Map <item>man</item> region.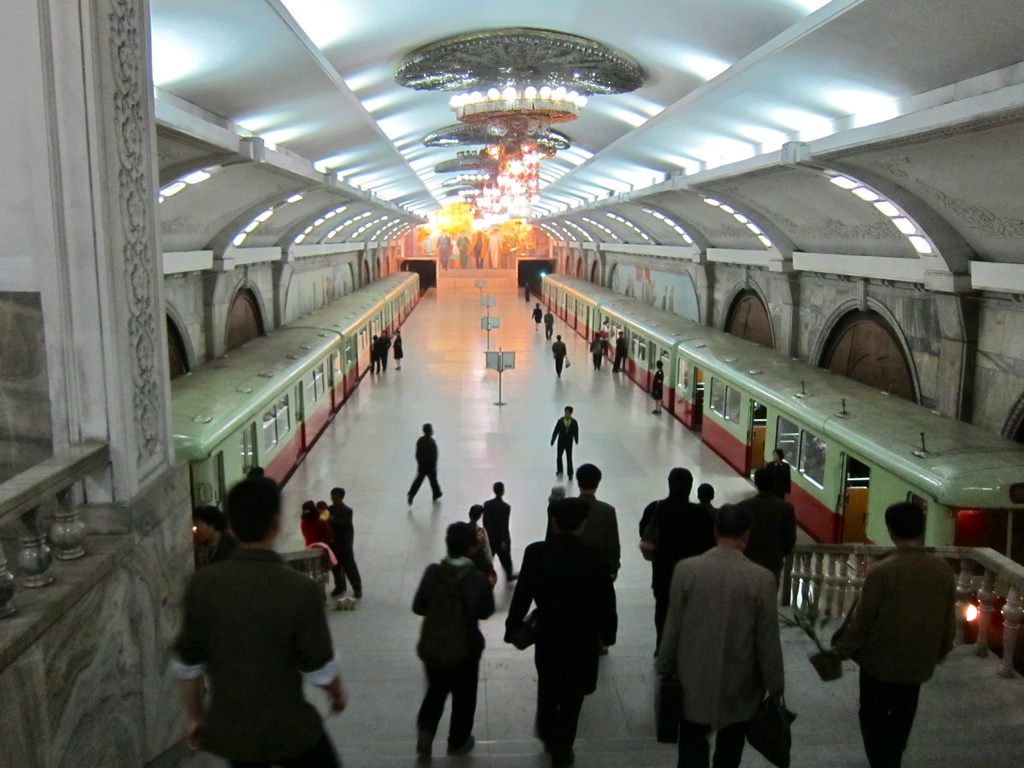
Mapped to box=[174, 471, 354, 767].
